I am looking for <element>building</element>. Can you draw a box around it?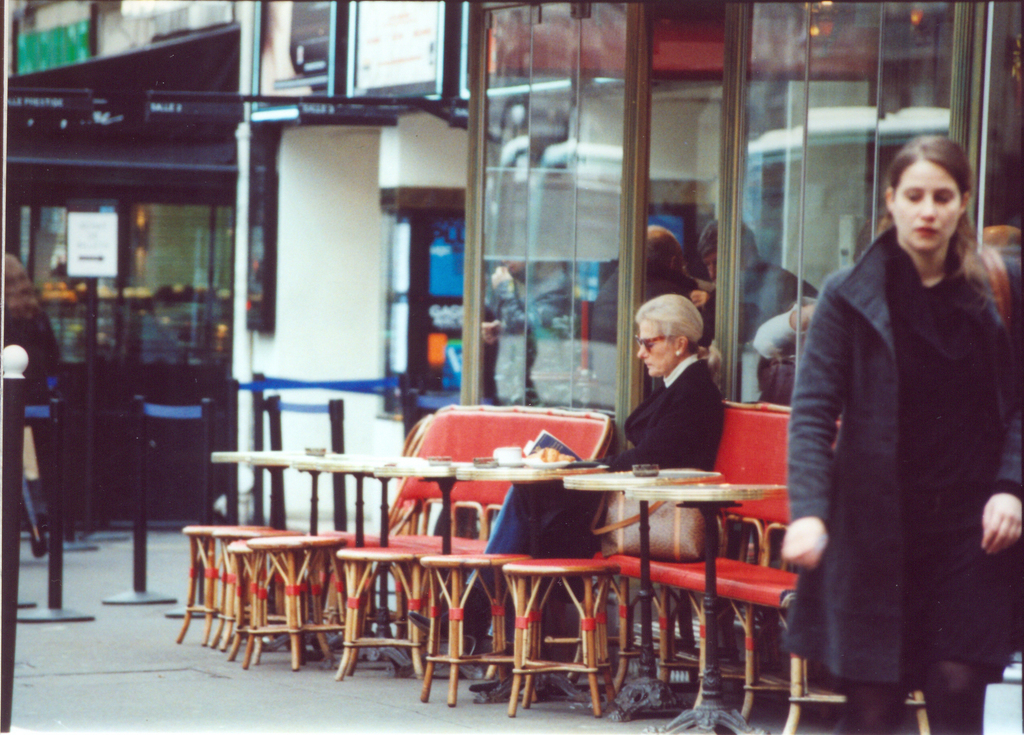
Sure, the bounding box is l=467, t=0, r=1023, b=550.
